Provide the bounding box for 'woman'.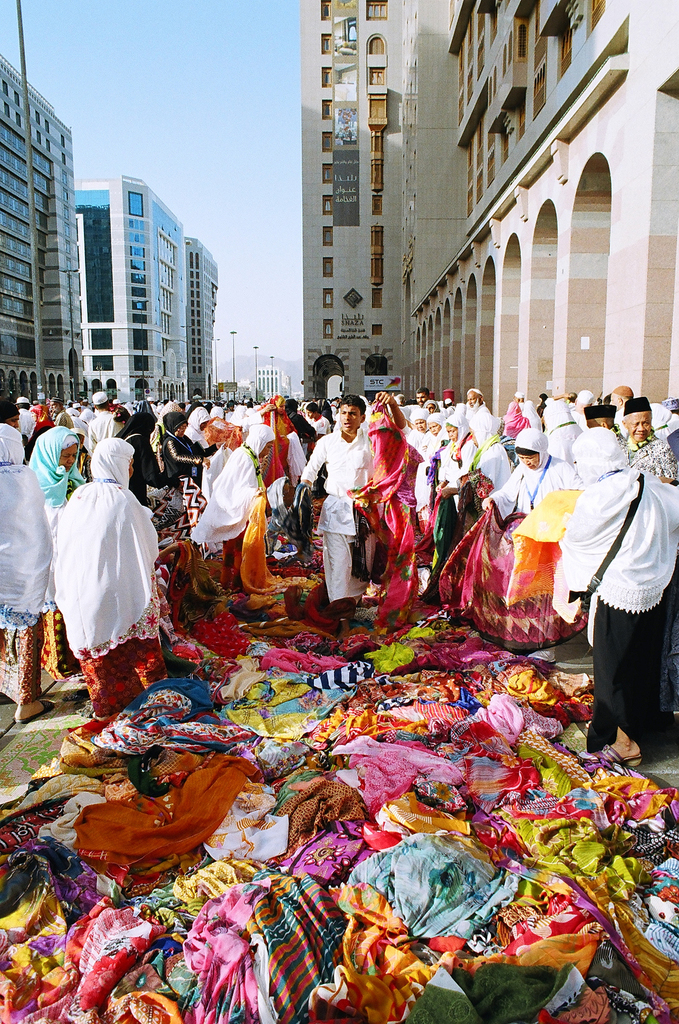
{"left": 374, "top": 390, "right": 392, "bottom": 426}.
